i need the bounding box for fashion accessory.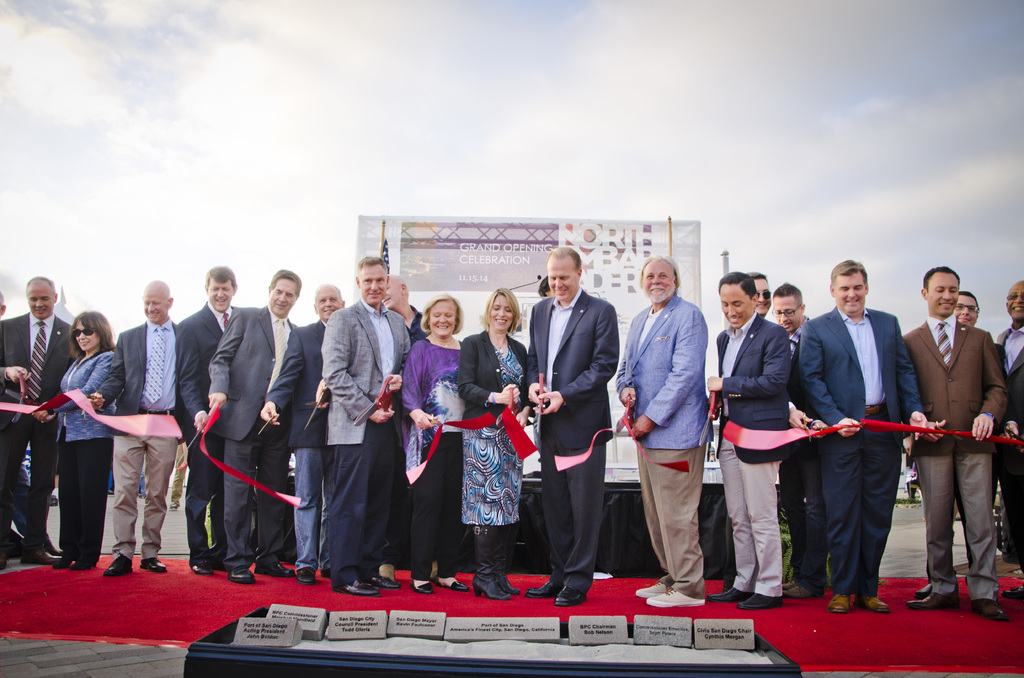
Here it is: Rect(915, 581, 931, 599).
